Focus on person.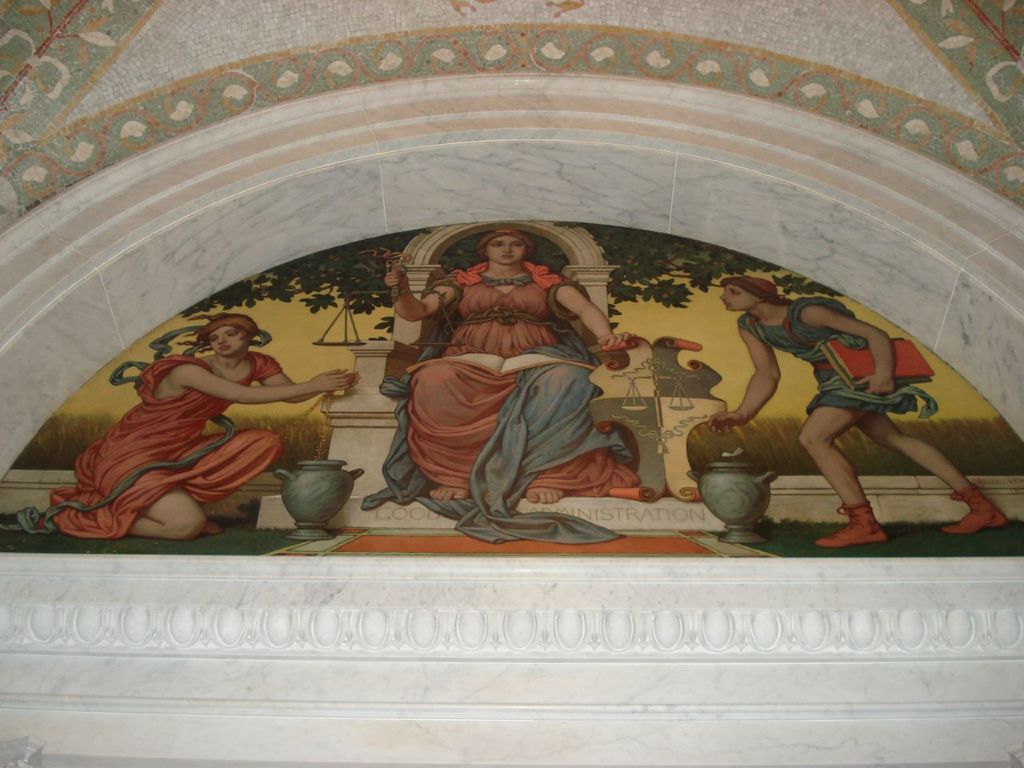
Focused at detection(1, 313, 359, 542).
